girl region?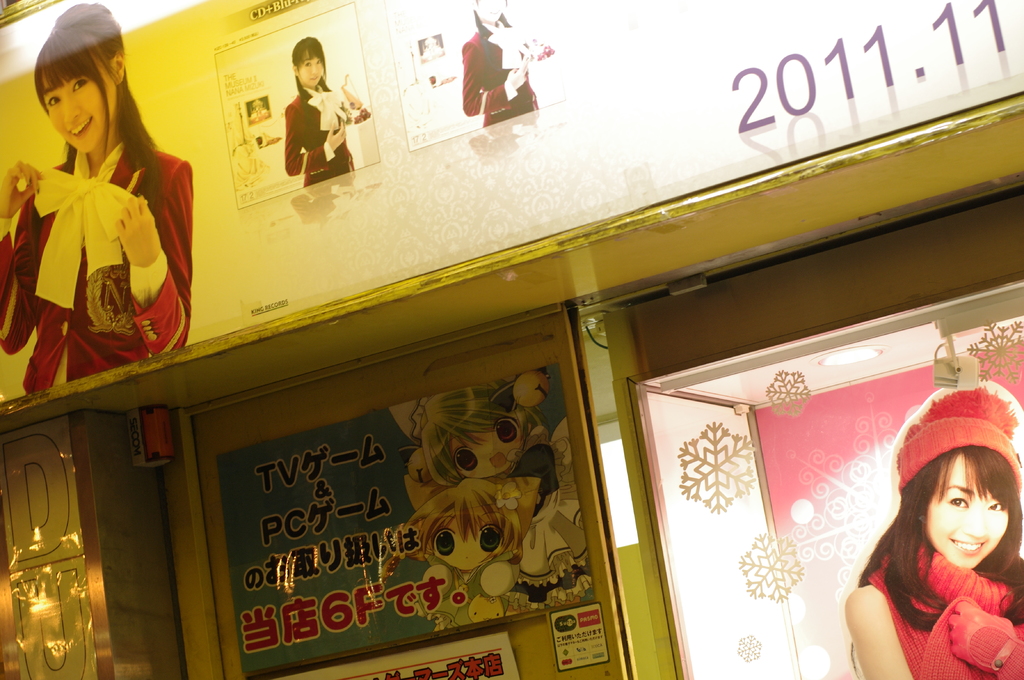
(283, 35, 365, 184)
